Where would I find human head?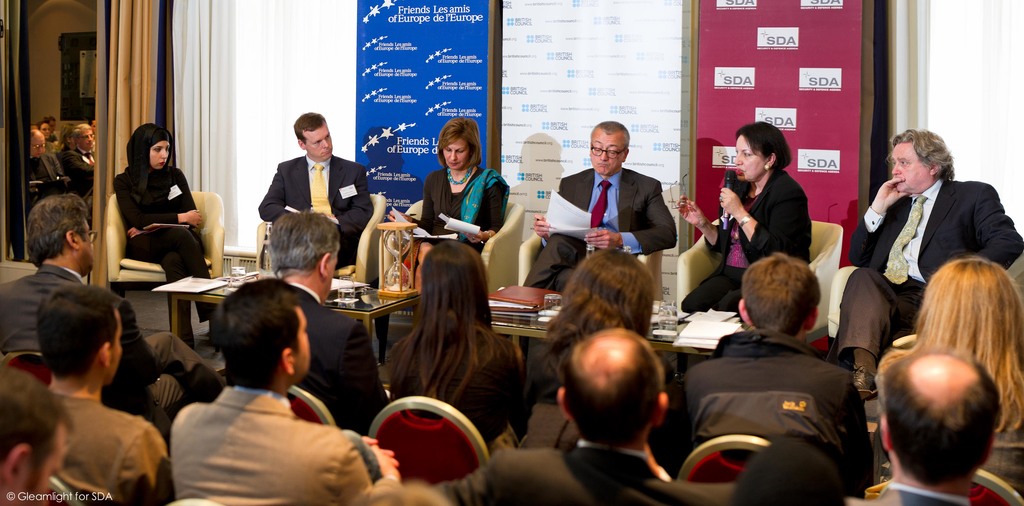
At left=733, top=438, right=846, bottom=505.
